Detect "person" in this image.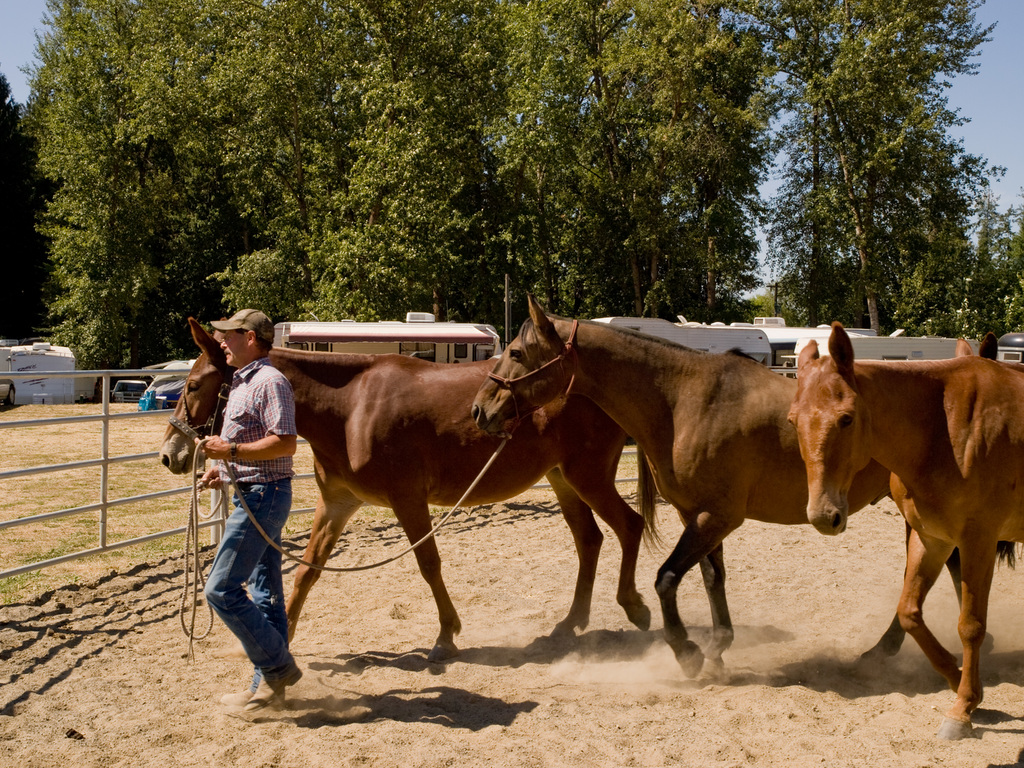
Detection: x1=182 y1=292 x2=289 y2=712.
